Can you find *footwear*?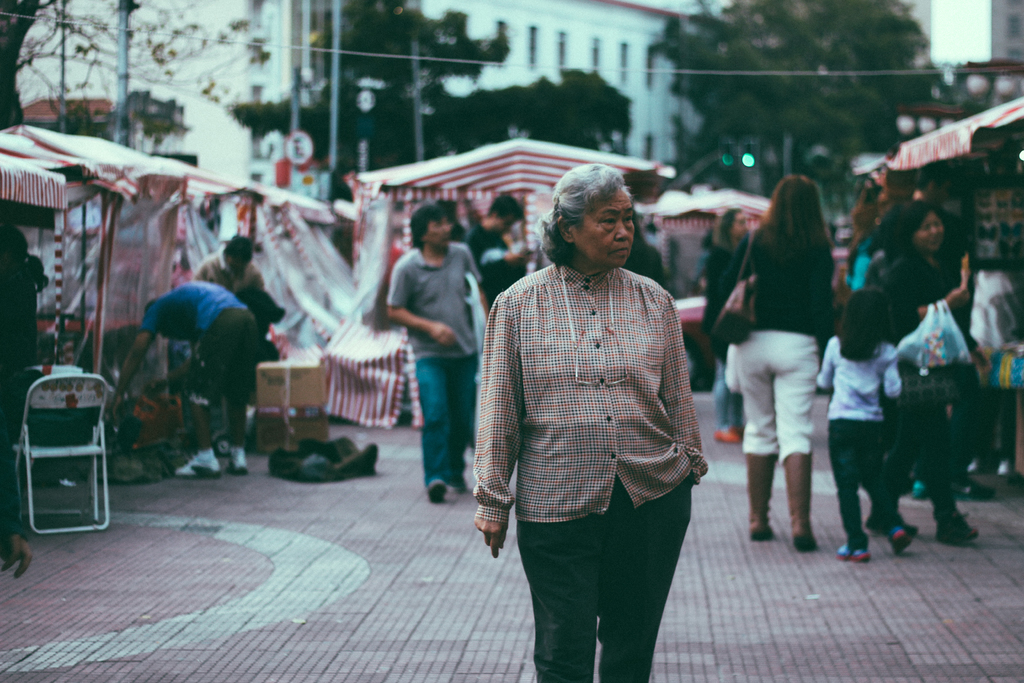
Yes, bounding box: (780,452,819,554).
